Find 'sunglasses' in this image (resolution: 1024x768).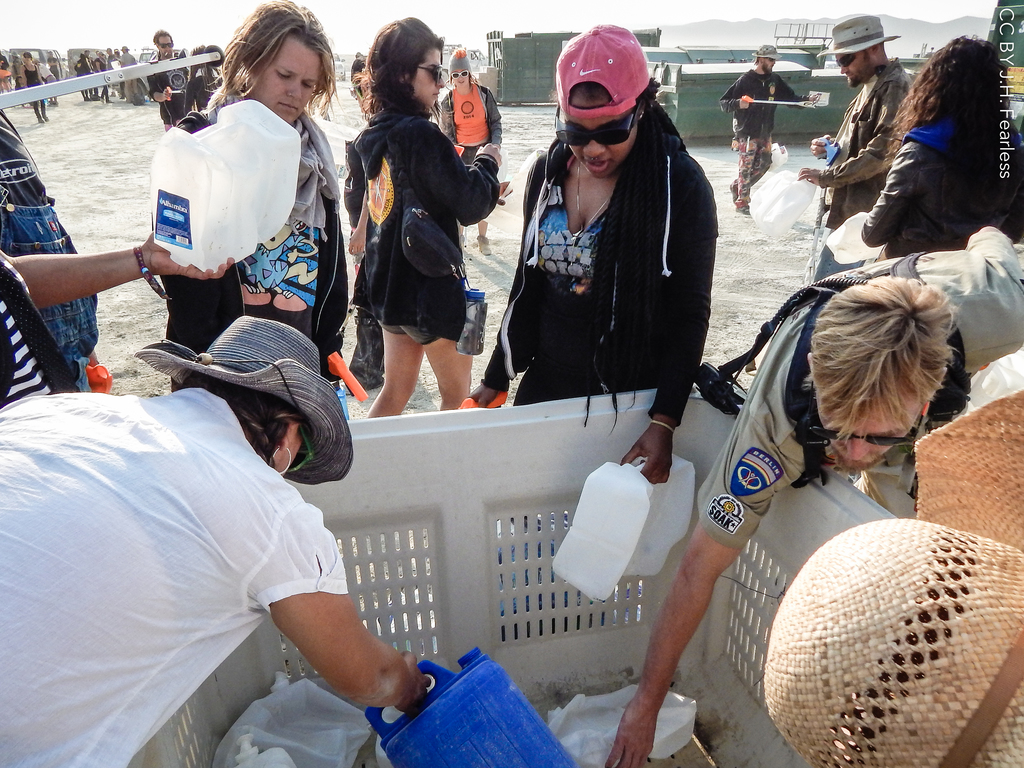
x1=557 y1=104 x2=637 y2=147.
